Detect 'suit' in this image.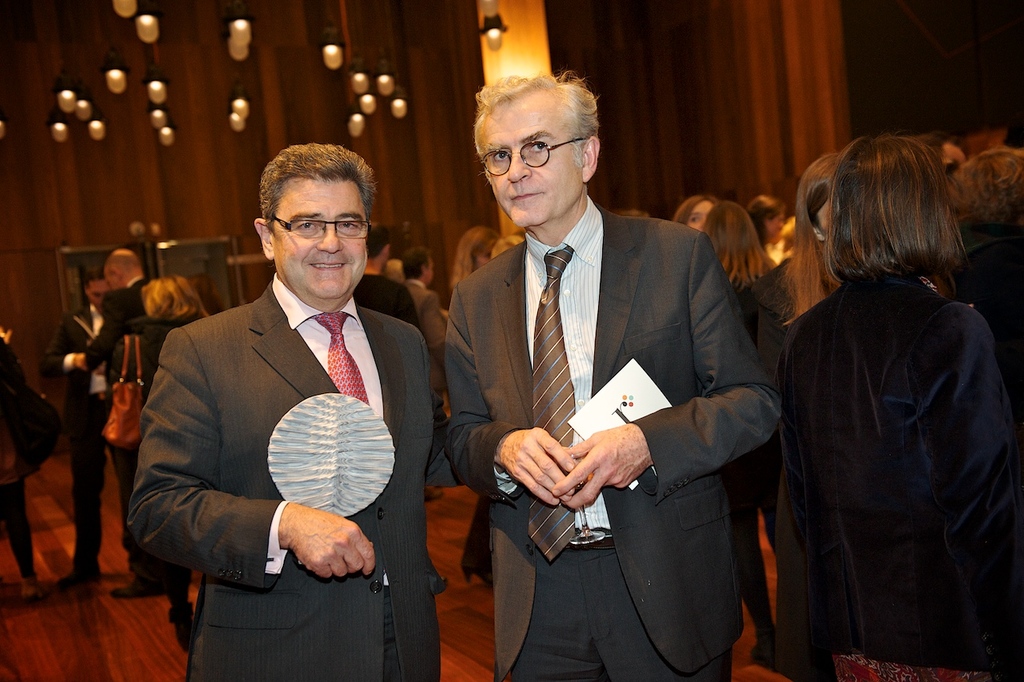
Detection: region(83, 278, 152, 568).
